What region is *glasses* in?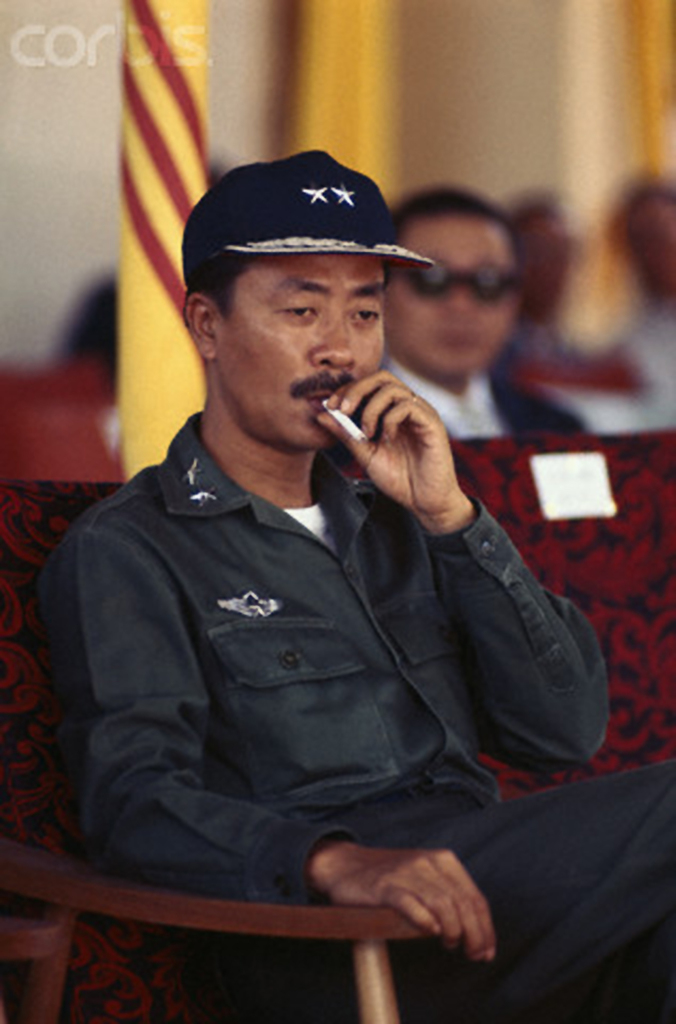
box=[404, 262, 521, 298].
